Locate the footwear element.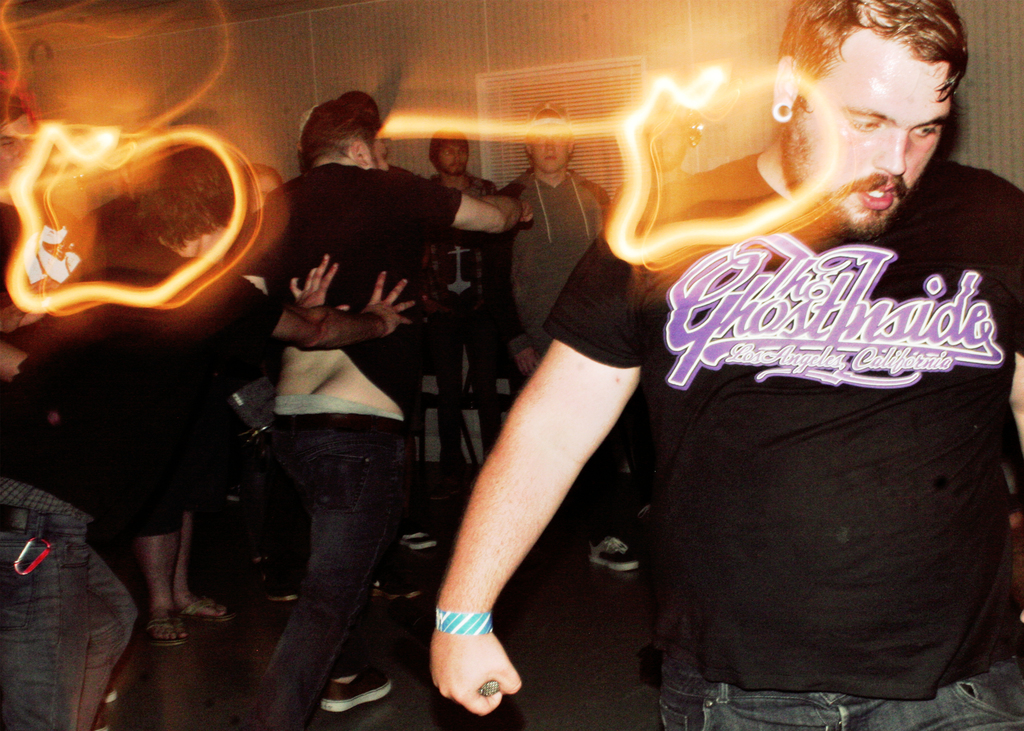
Element bbox: pyautogui.locateOnScreen(396, 531, 417, 534).
